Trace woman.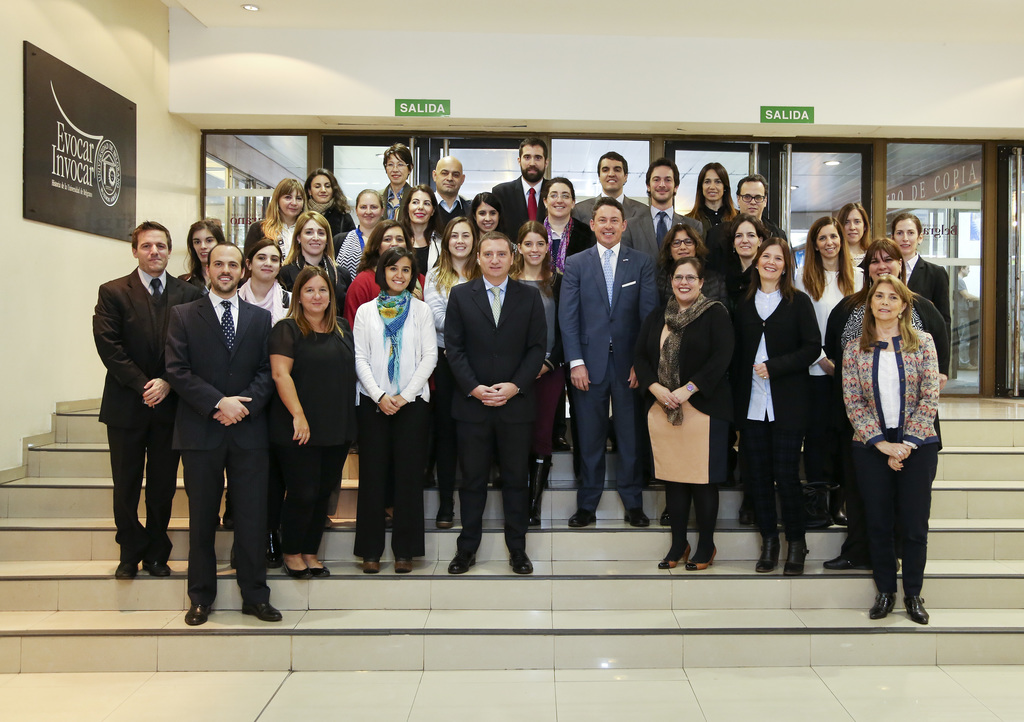
Traced to {"left": 267, "top": 266, "right": 356, "bottom": 583}.
